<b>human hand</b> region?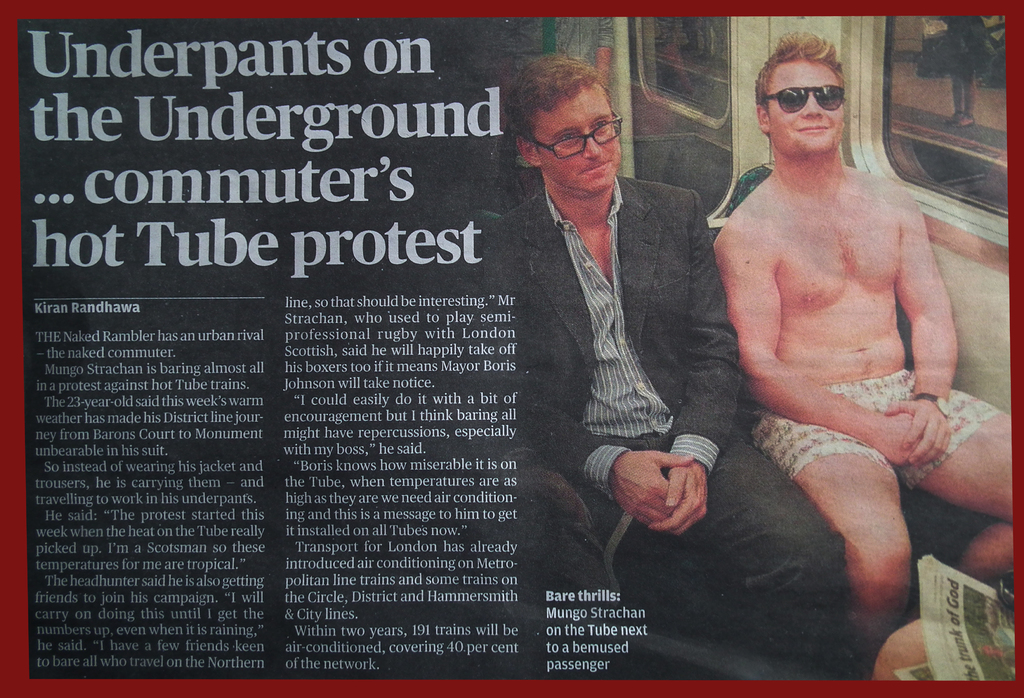
[650, 462, 710, 540]
